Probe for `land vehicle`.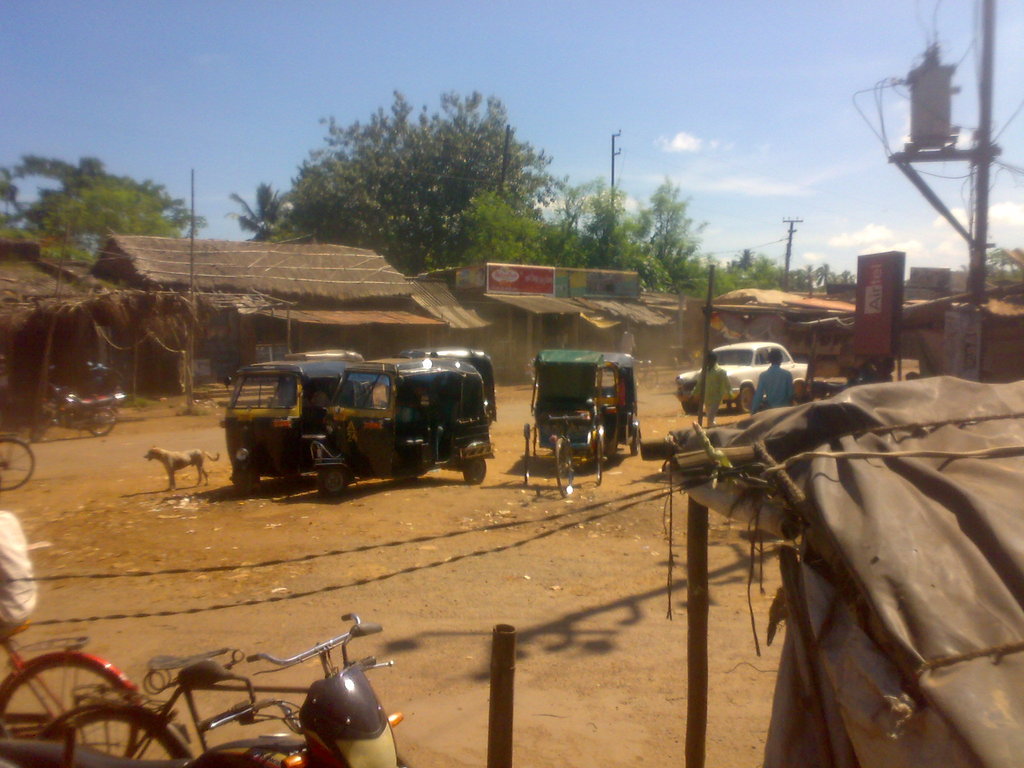
Probe result: [4, 612, 138, 767].
